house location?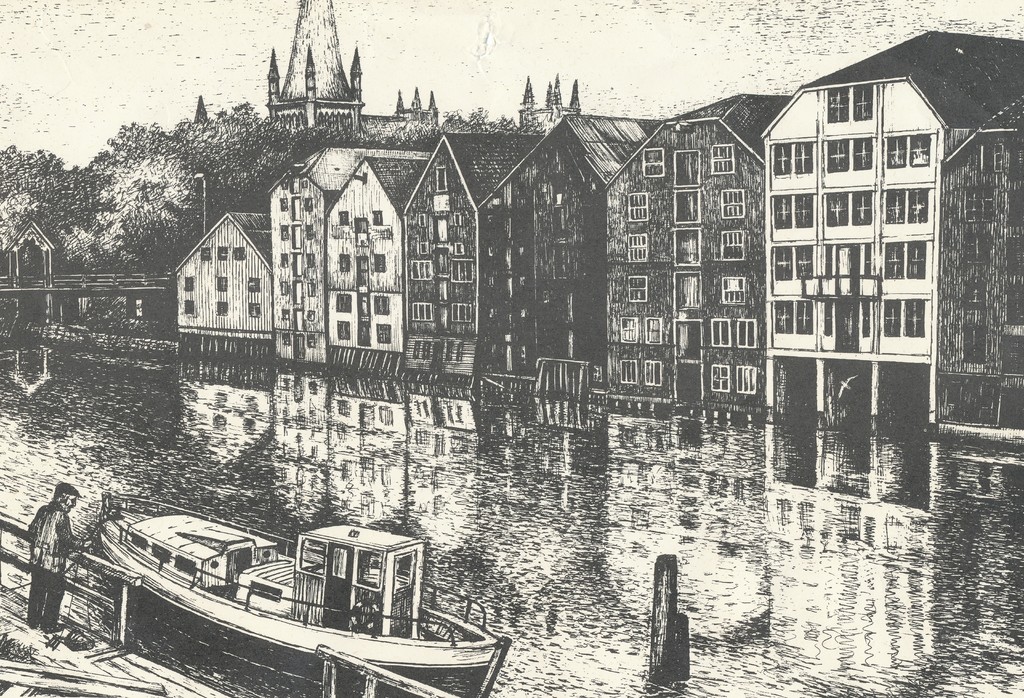
180/31/1023/451
